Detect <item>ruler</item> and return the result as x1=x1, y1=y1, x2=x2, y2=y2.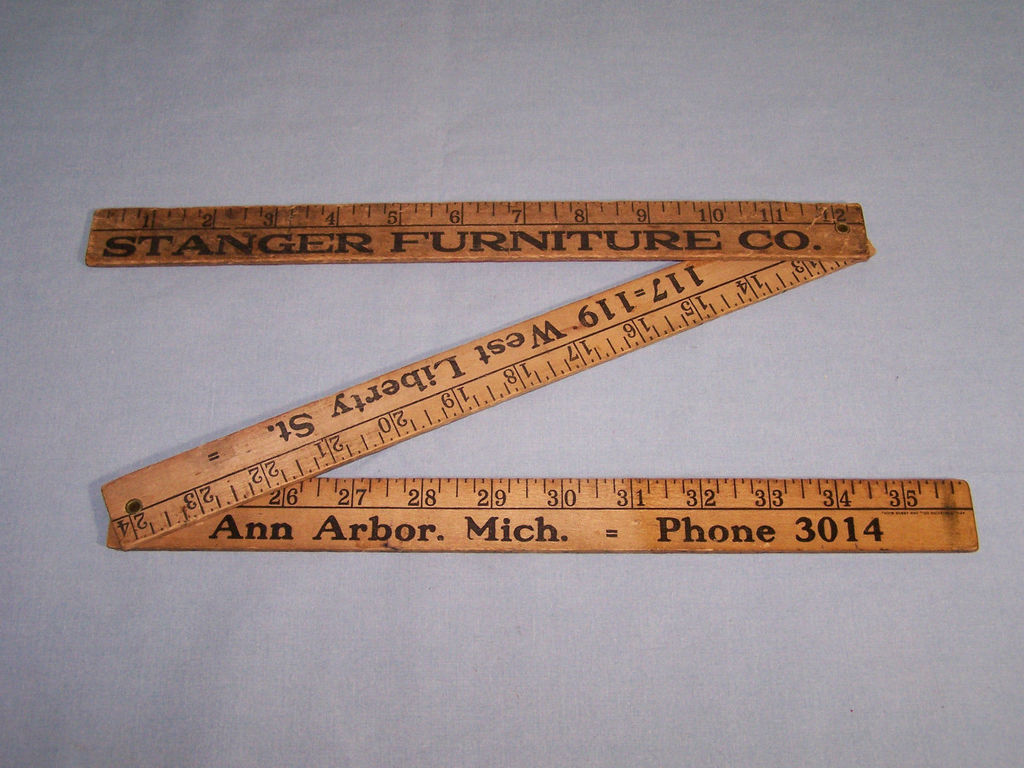
x1=83, y1=207, x2=982, y2=554.
